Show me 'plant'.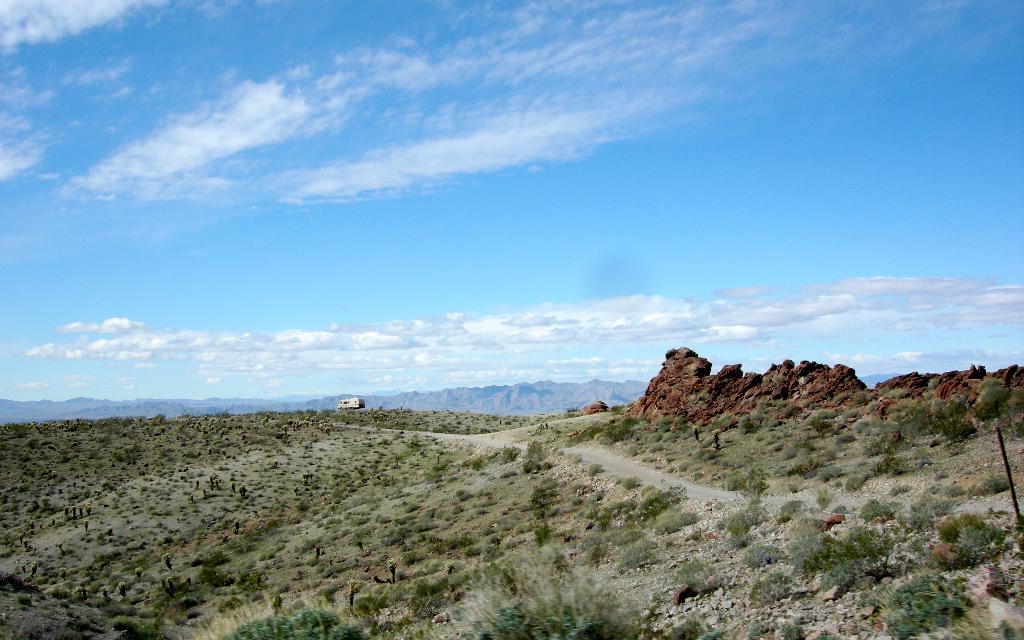
'plant' is here: 846:472:863:493.
